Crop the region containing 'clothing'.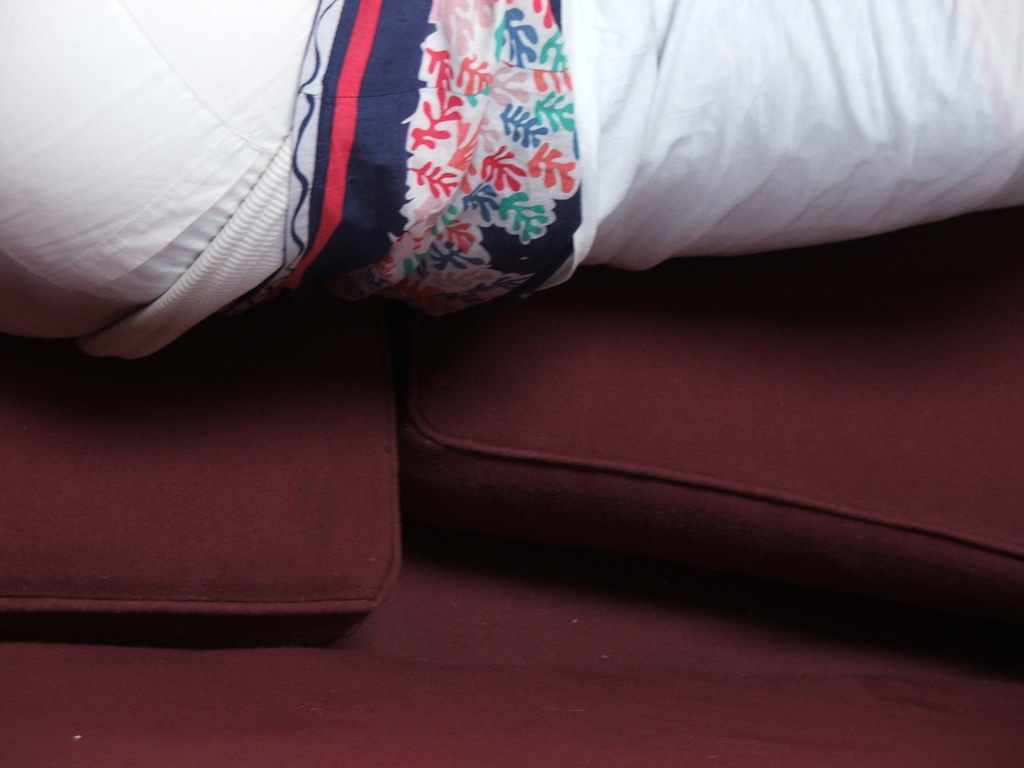
Crop region: x1=0 y1=0 x2=1023 y2=371.
